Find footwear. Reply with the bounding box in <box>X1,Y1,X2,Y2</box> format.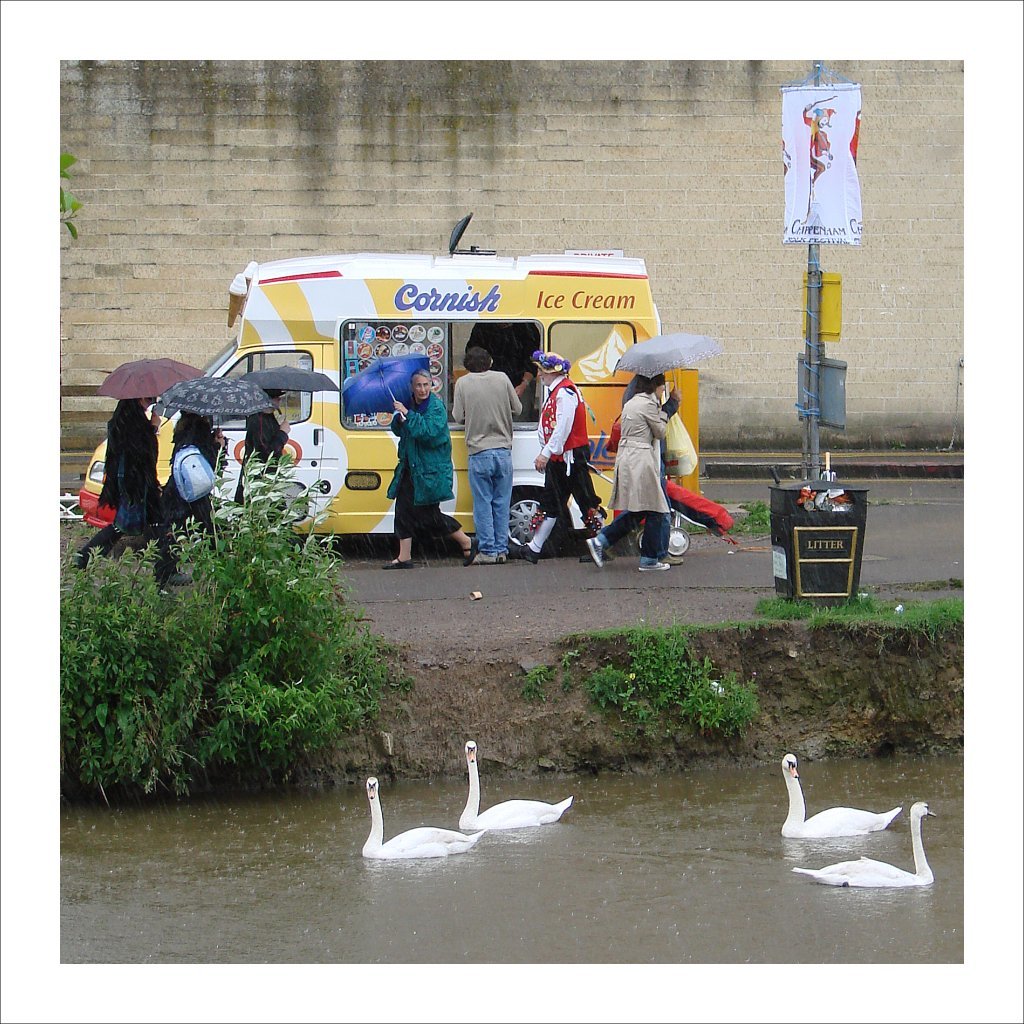
<box>462,537,480,565</box>.
